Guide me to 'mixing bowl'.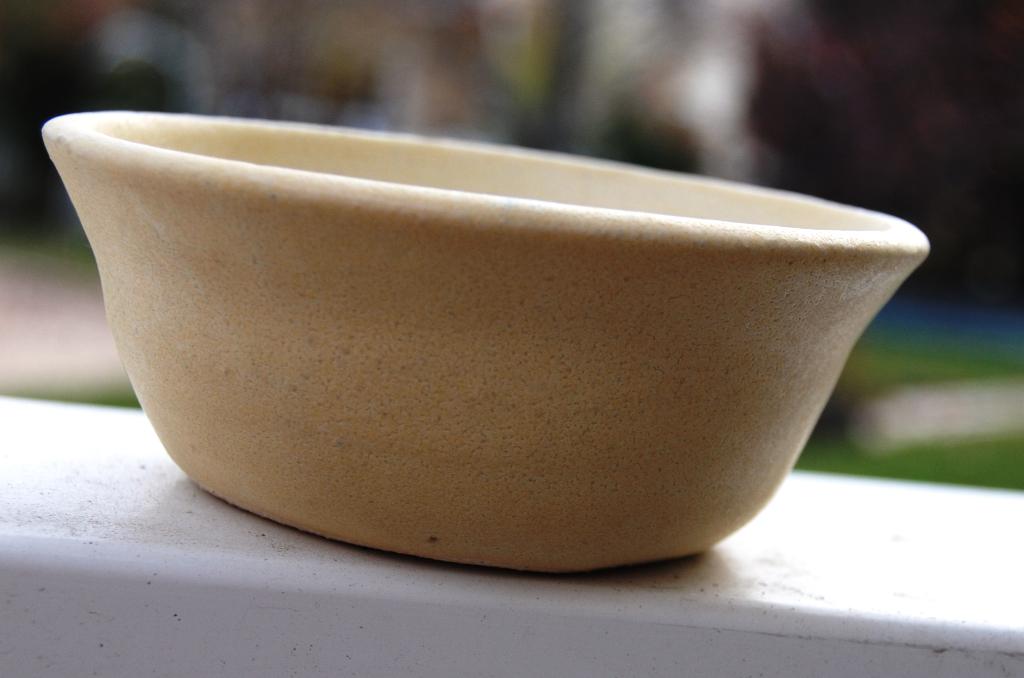
Guidance: [44,111,929,571].
